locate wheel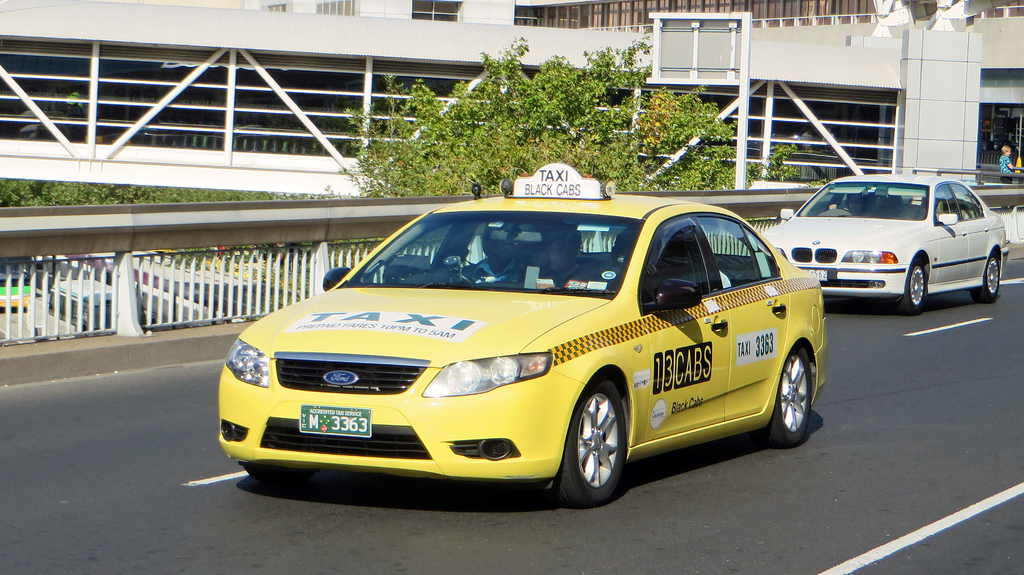
x1=902 y1=261 x2=930 y2=308
